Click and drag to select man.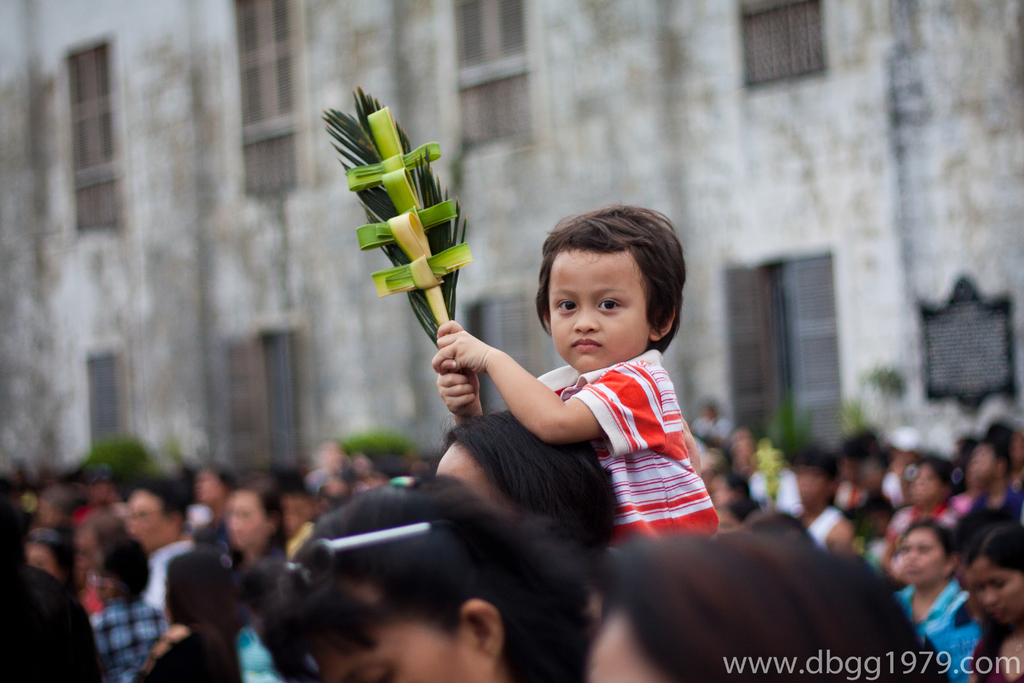
Selection: l=123, t=474, r=196, b=604.
